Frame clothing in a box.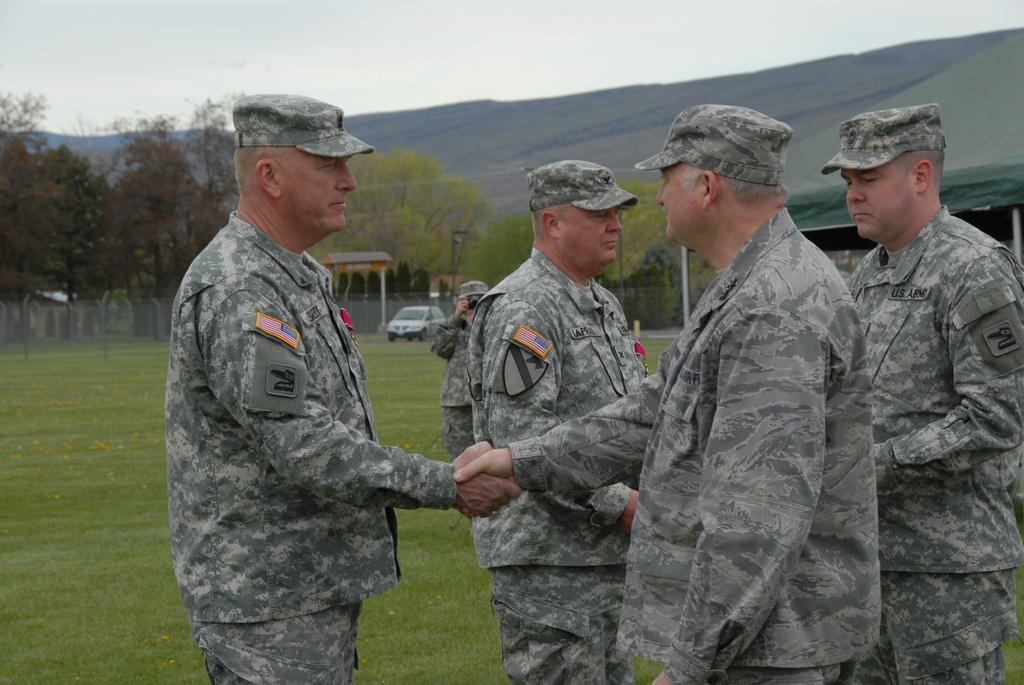
x1=438 y1=251 x2=648 y2=684.
